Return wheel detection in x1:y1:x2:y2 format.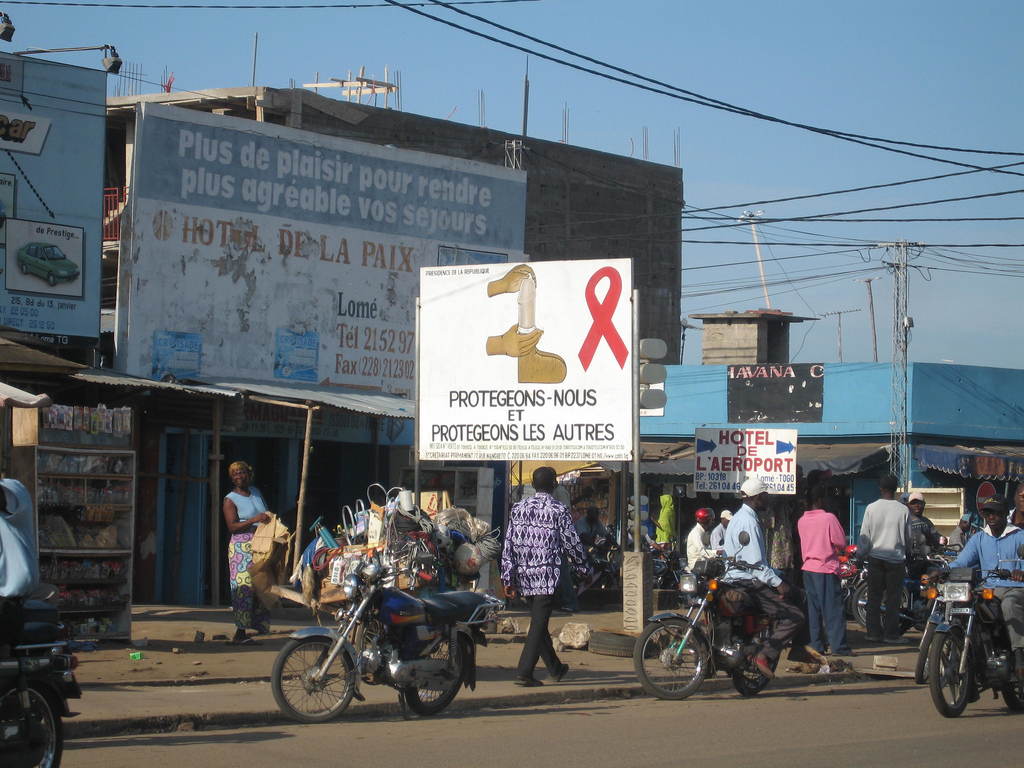
664:575:687:586.
